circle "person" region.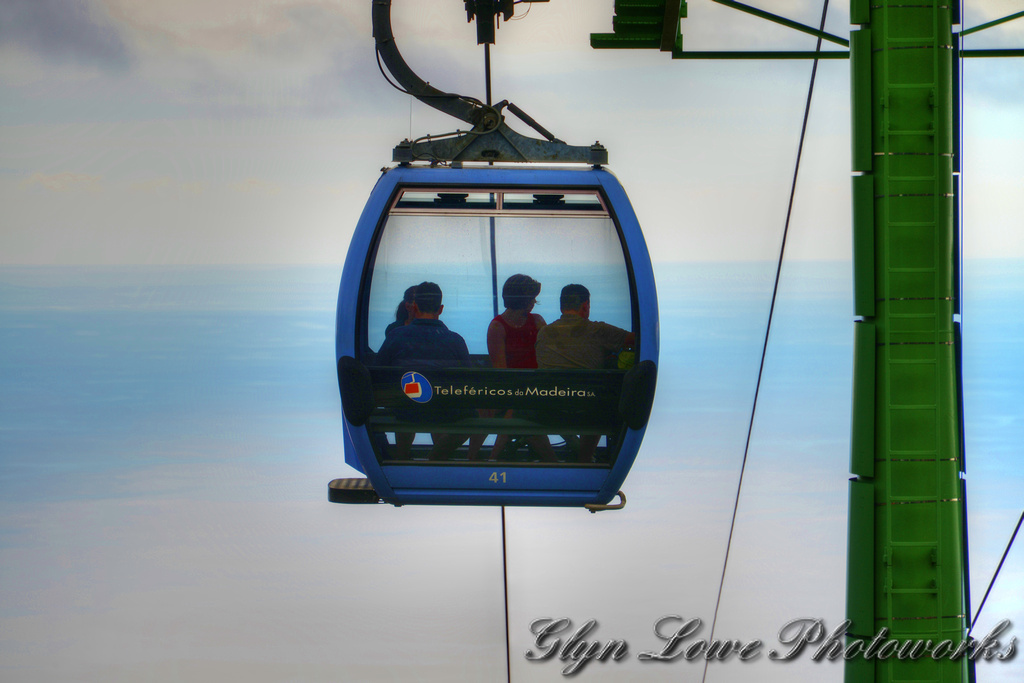
Region: bbox=[388, 278, 423, 448].
